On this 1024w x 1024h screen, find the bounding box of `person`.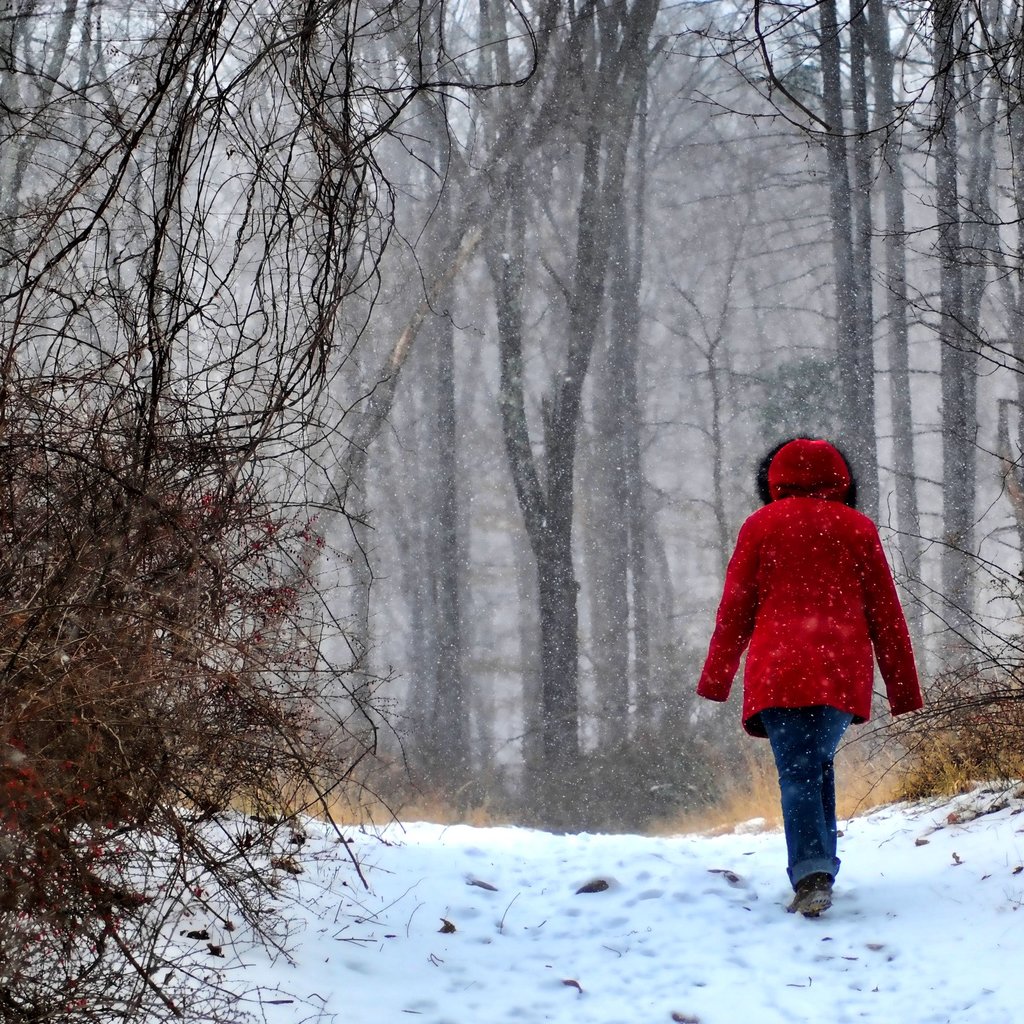
Bounding box: left=684, top=438, right=925, bottom=911.
